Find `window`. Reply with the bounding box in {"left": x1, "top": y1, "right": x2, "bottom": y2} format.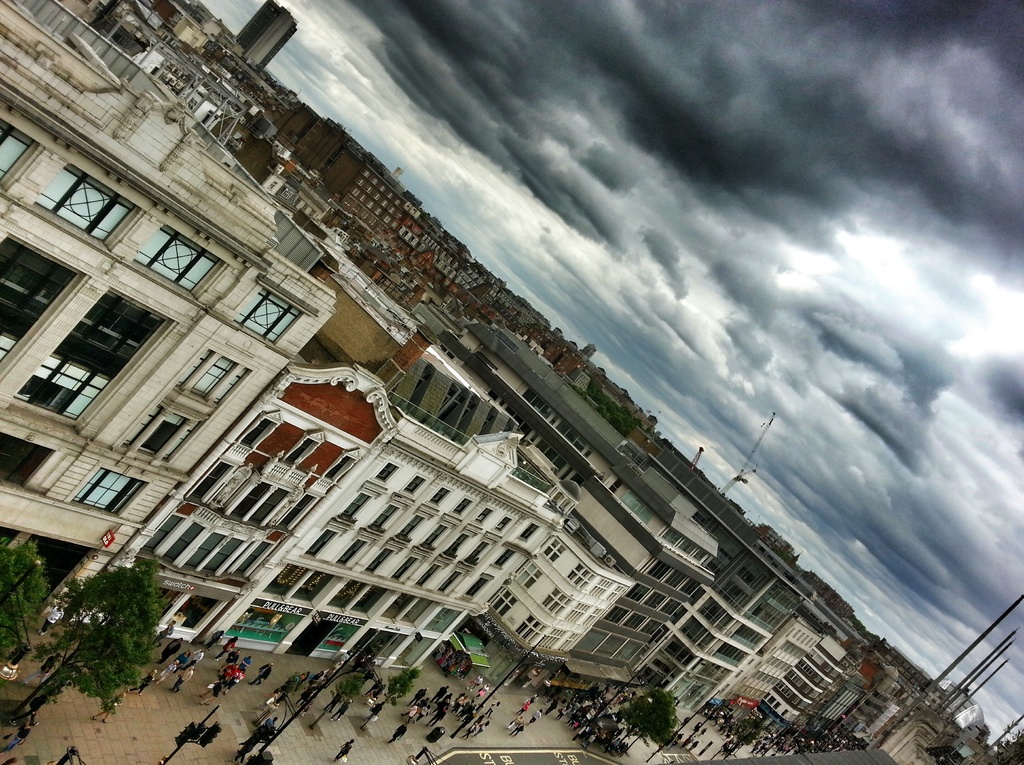
{"left": 429, "top": 486, "right": 446, "bottom": 507}.
